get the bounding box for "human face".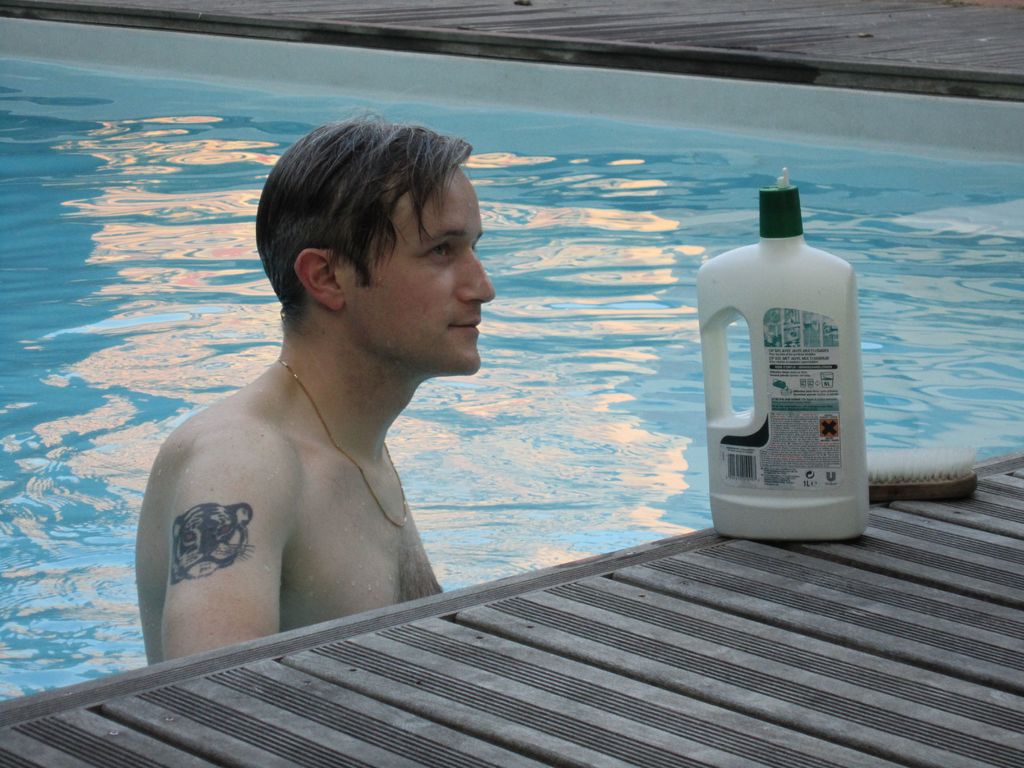
345/164/492/396.
